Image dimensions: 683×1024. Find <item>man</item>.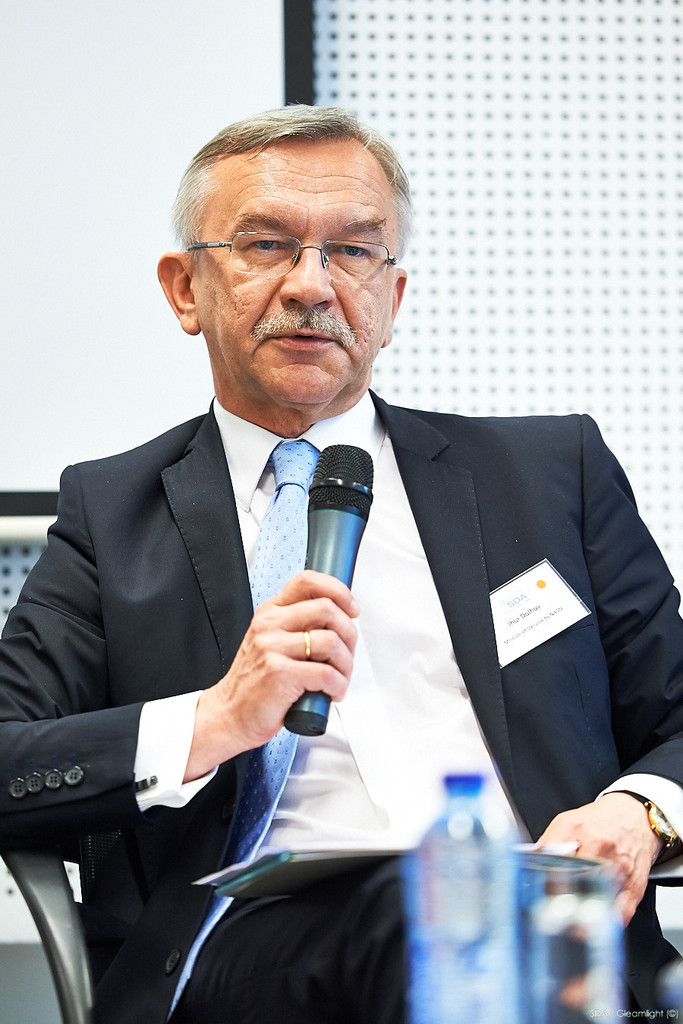
11, 140, 674, 978.
